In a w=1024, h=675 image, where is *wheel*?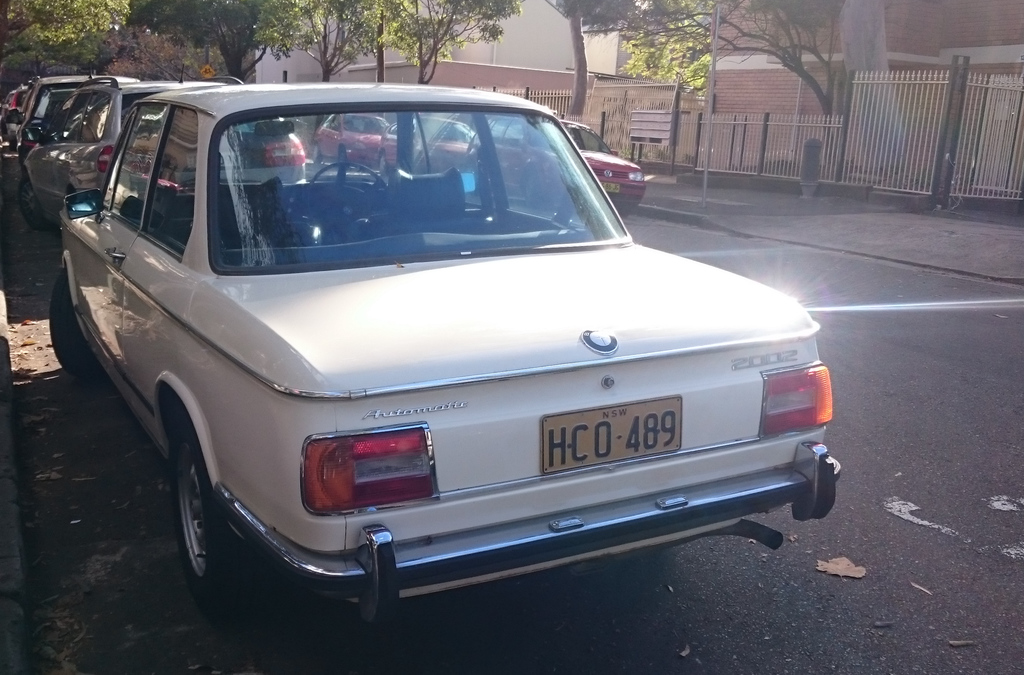
<bbox>525, 173, 541, 204</bbox>.
